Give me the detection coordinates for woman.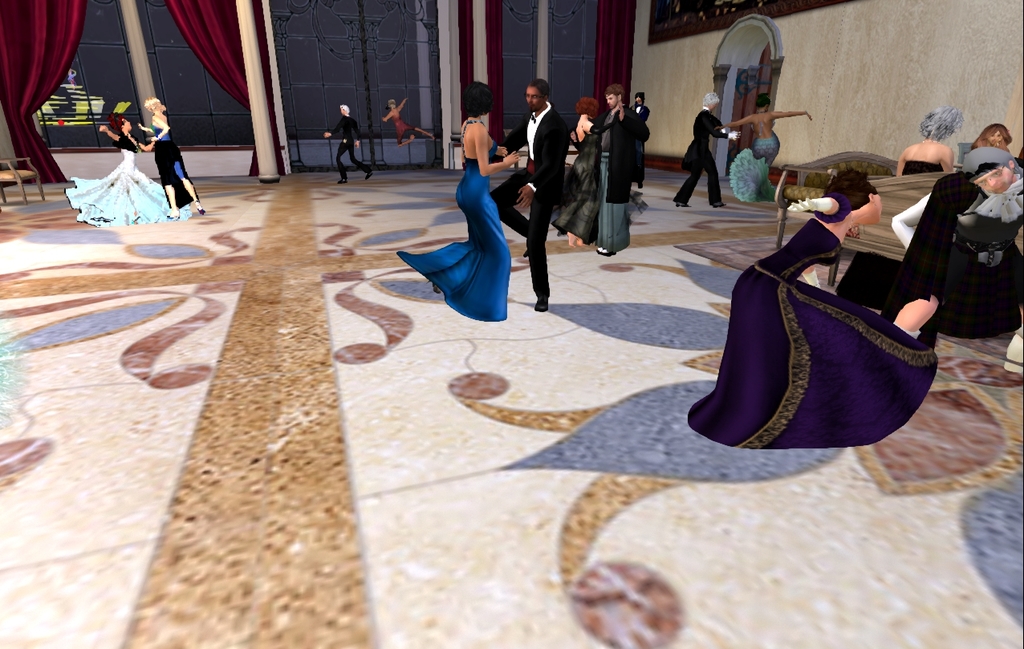
(x1=57, y1=116, x2=192, y2=222).
